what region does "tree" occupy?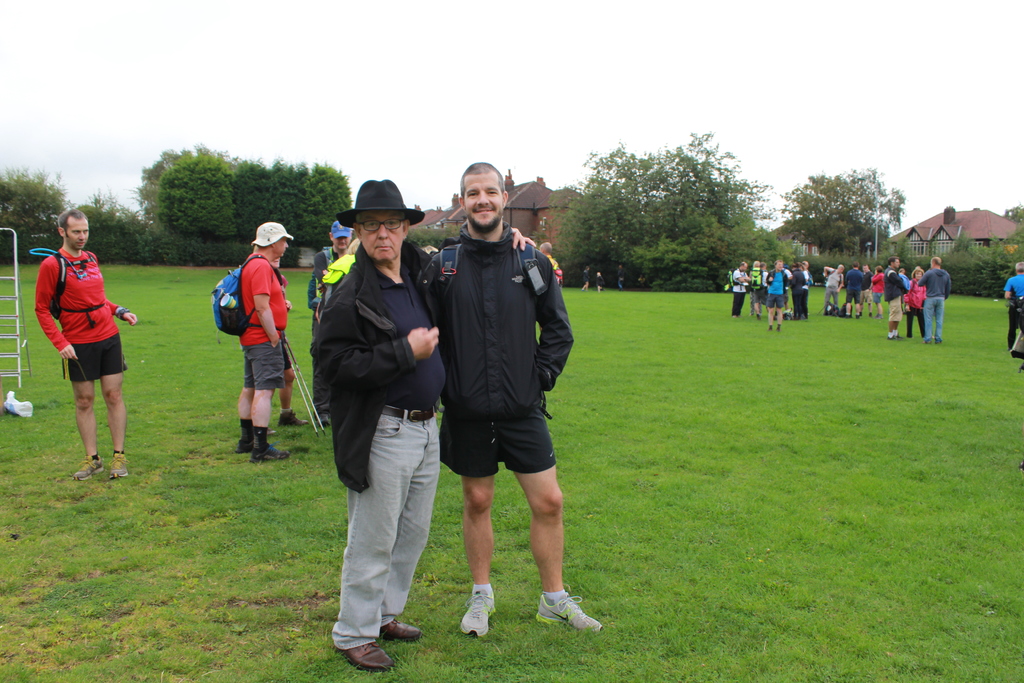
pyautogui.locateOnScreen(774, 166, 908, 254).
